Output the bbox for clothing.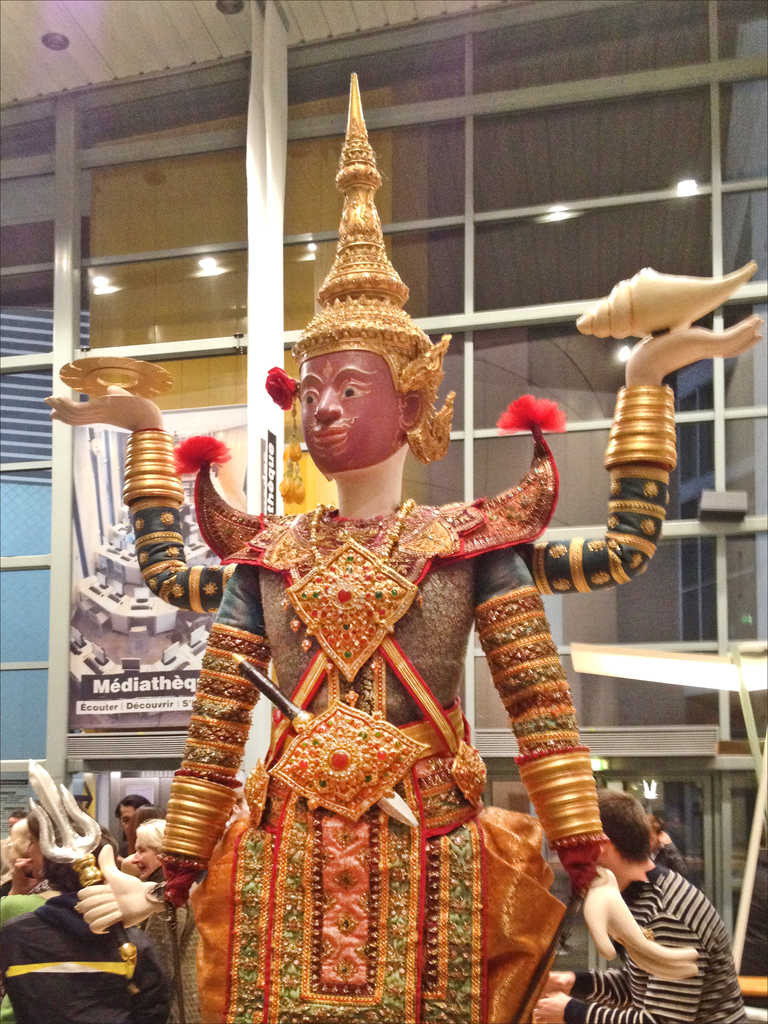
Rect(648, 840, 688, 881).
